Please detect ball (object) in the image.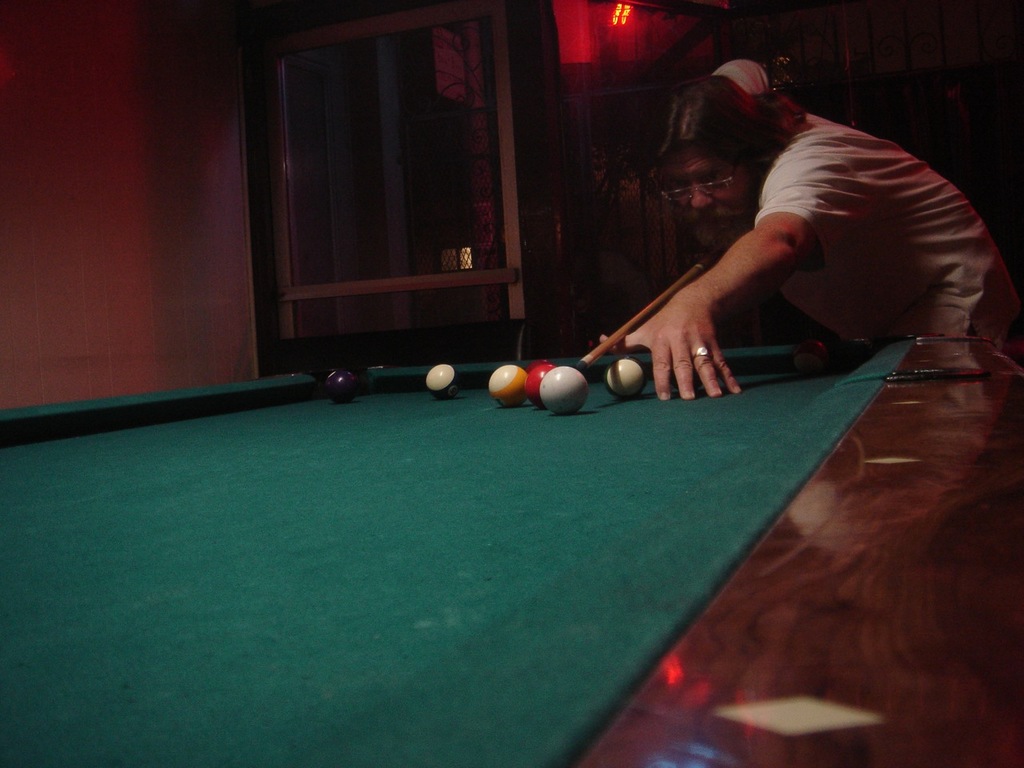
bbox=(542, 364, 588, 414).
